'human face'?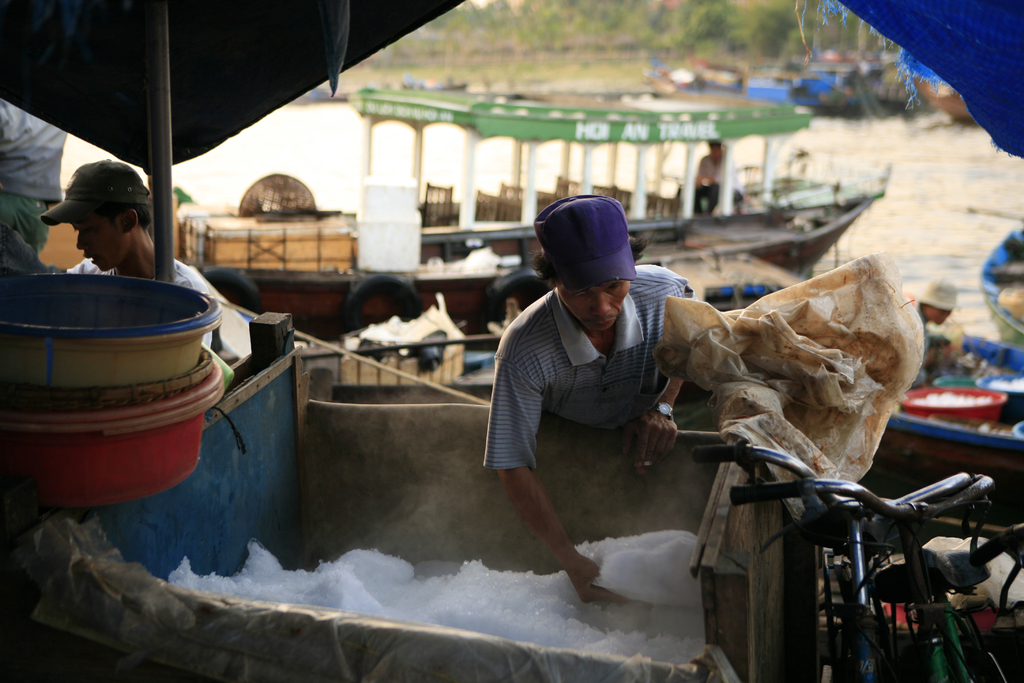
Rect(559, 282, 630, 334)
